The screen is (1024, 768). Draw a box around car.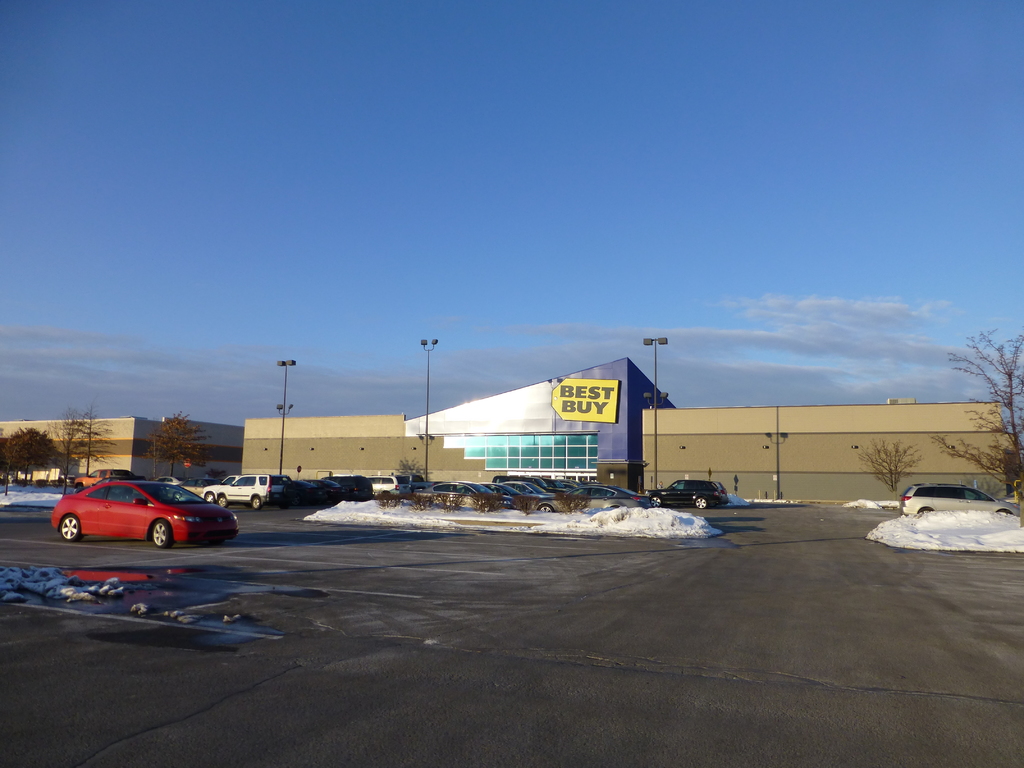
[left=74, top=467, right=138, bottom=490].
